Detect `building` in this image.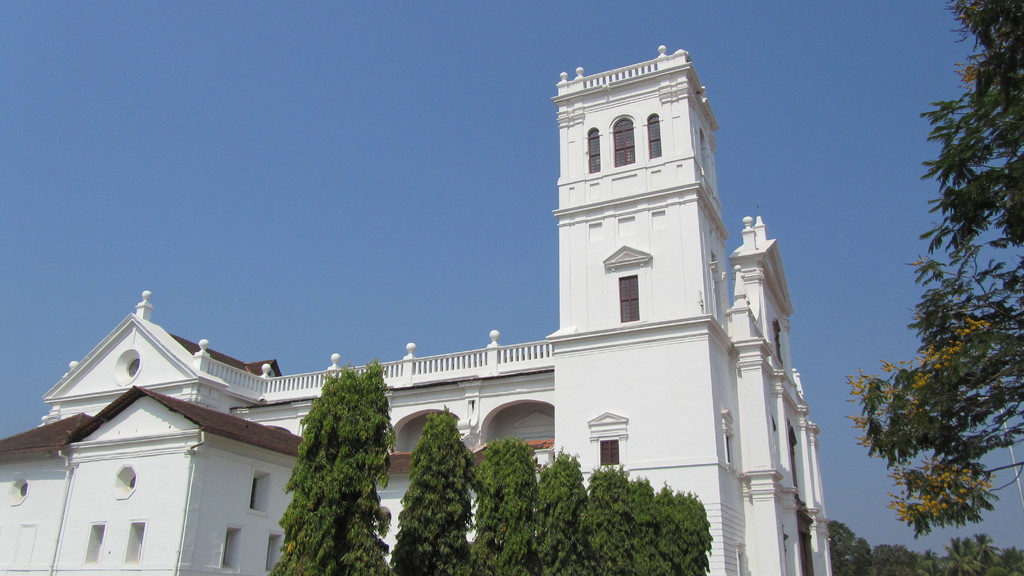
Detection: BBox(0, 43, 833, 575).
